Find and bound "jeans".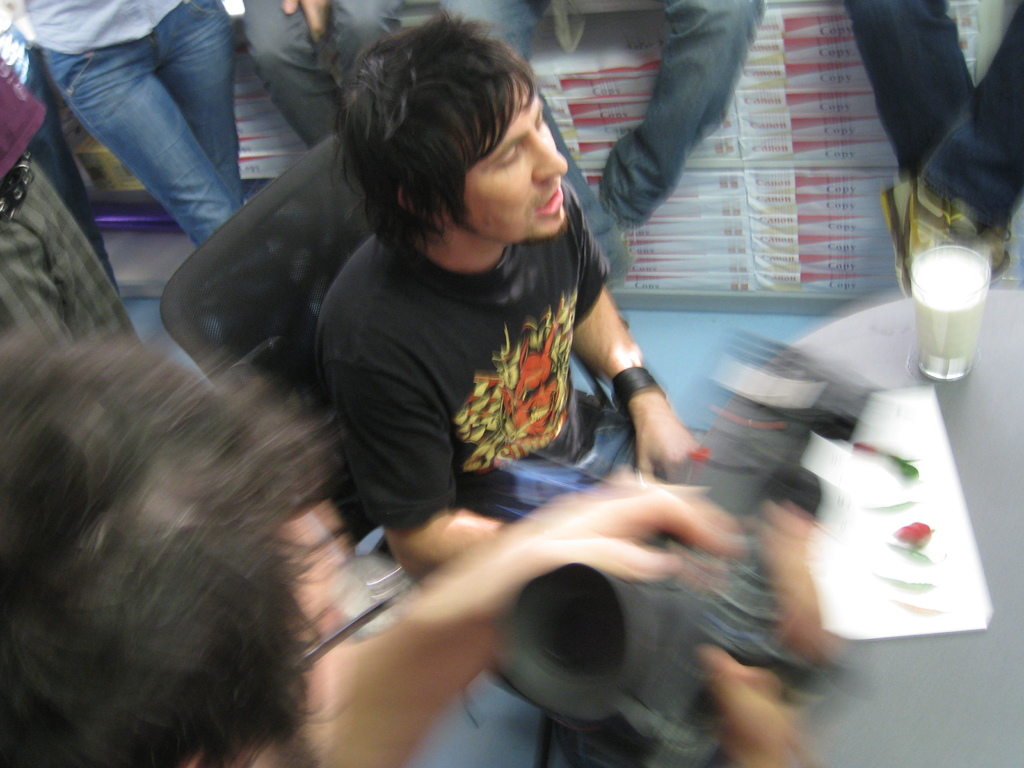
Bound: 442, 0, 767, 260.
